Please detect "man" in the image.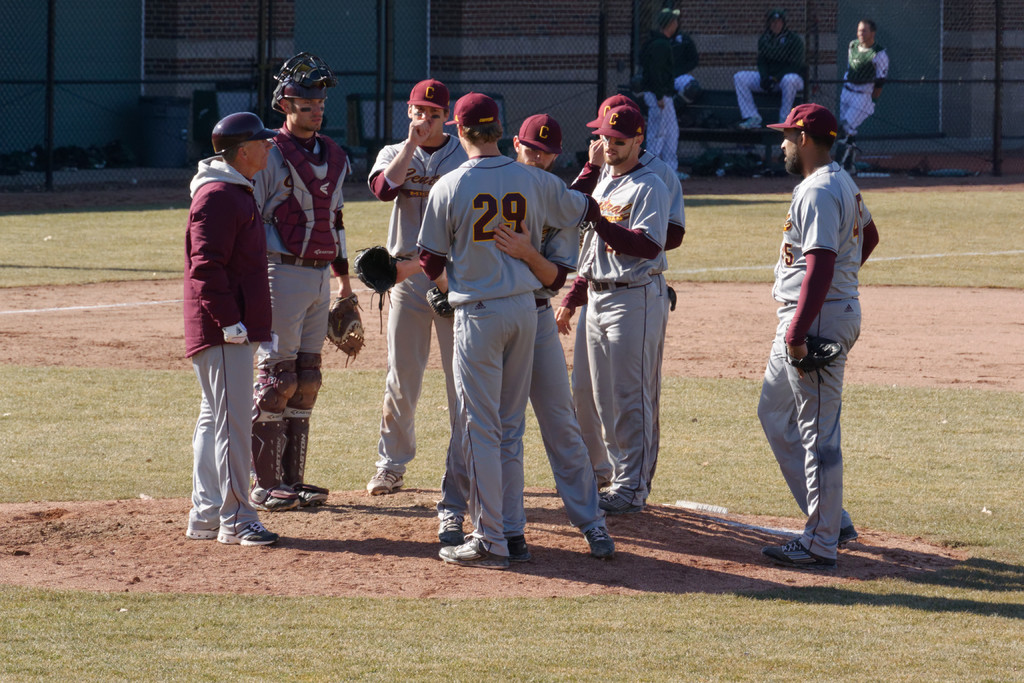
409, 91, 601, 575.
